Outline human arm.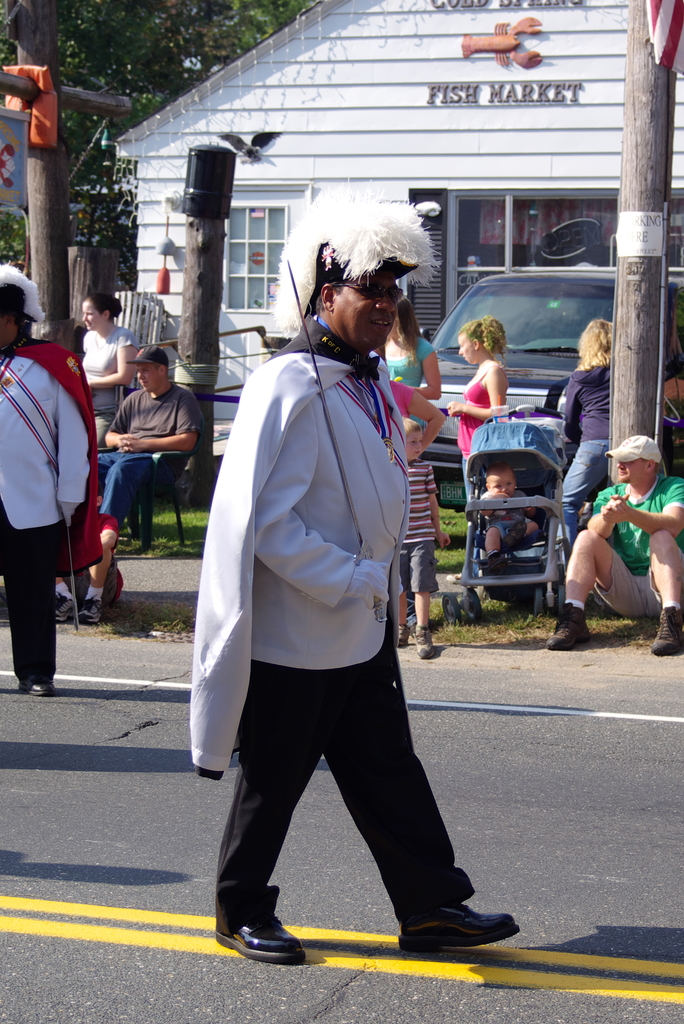
Outline: (475,488,494,507).
